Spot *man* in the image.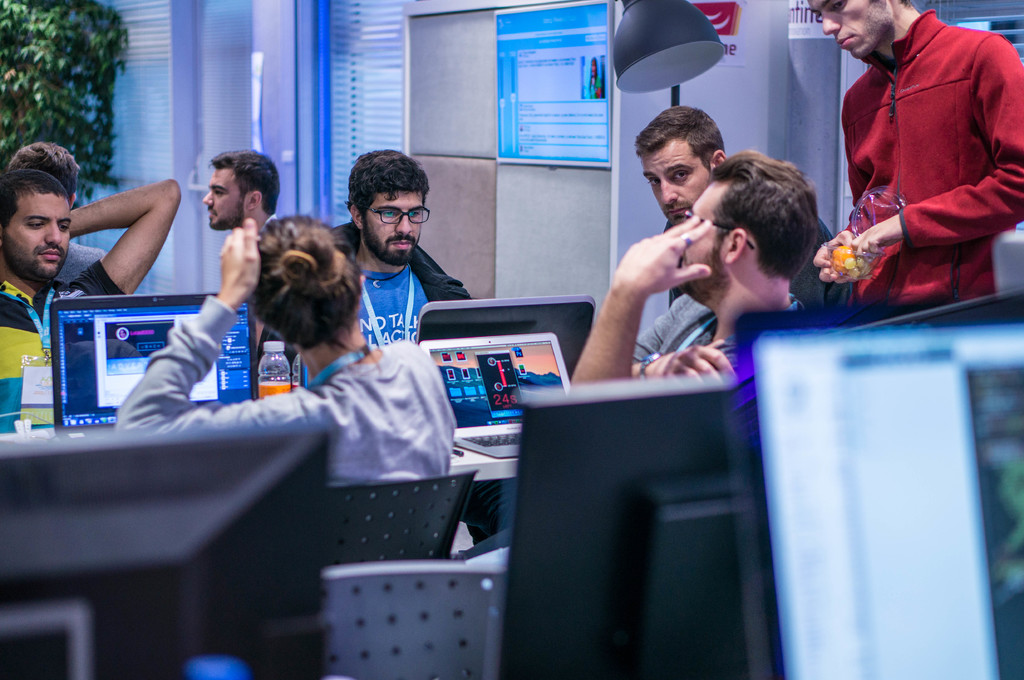
*man* found at <bbox>204, 148, 281, 253</bbox>.
